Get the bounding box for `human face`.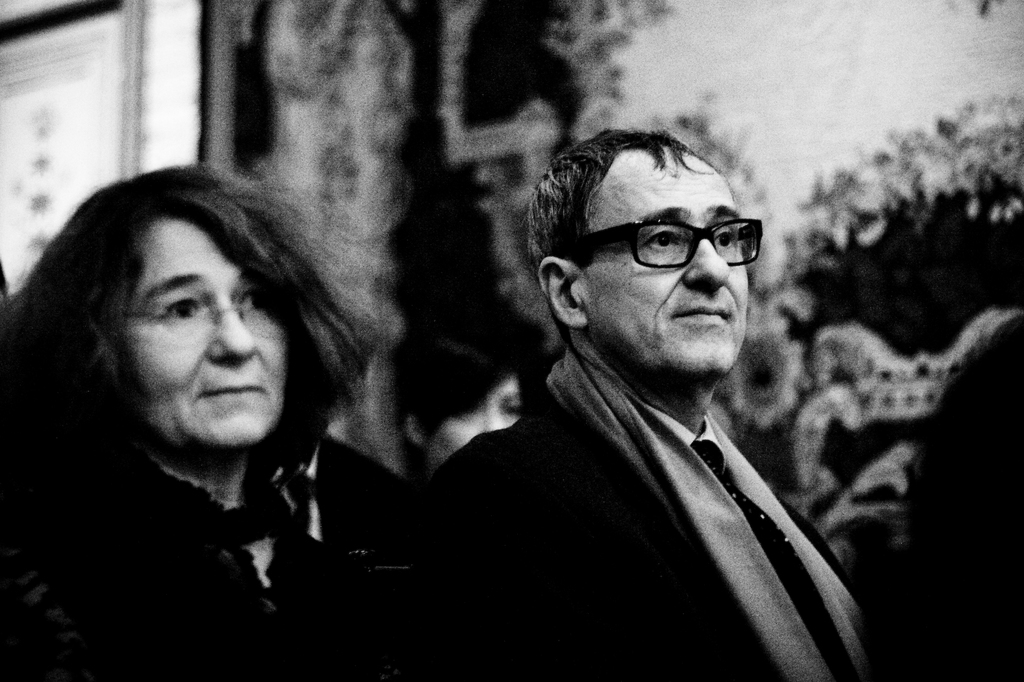
BBox(132, 214, 285, 456).
